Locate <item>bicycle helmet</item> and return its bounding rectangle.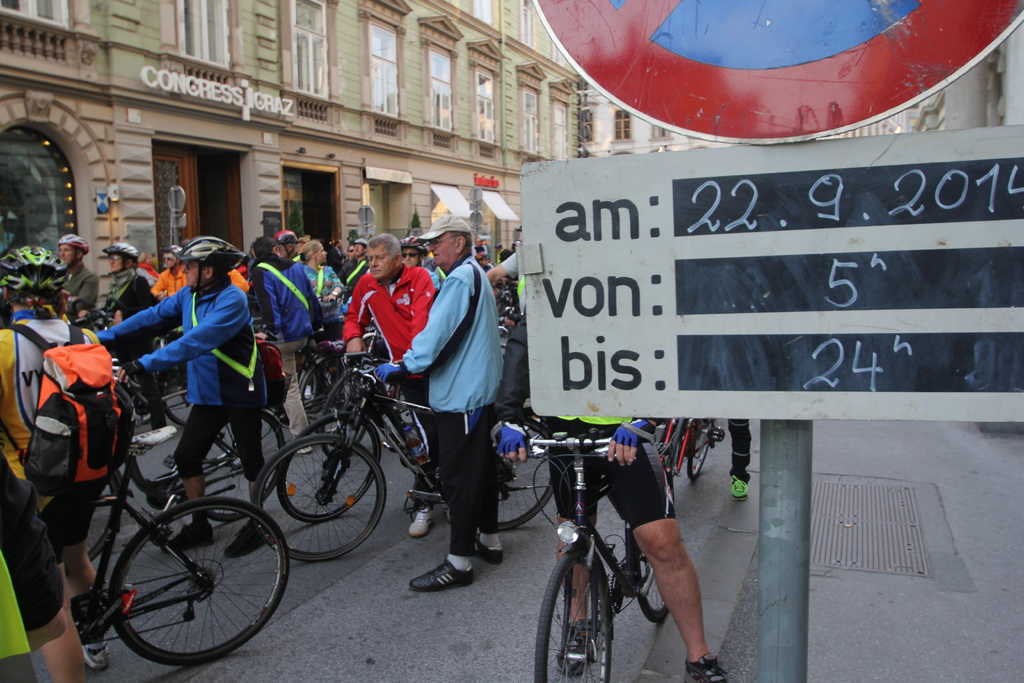
(178, 231, 243, 289).
